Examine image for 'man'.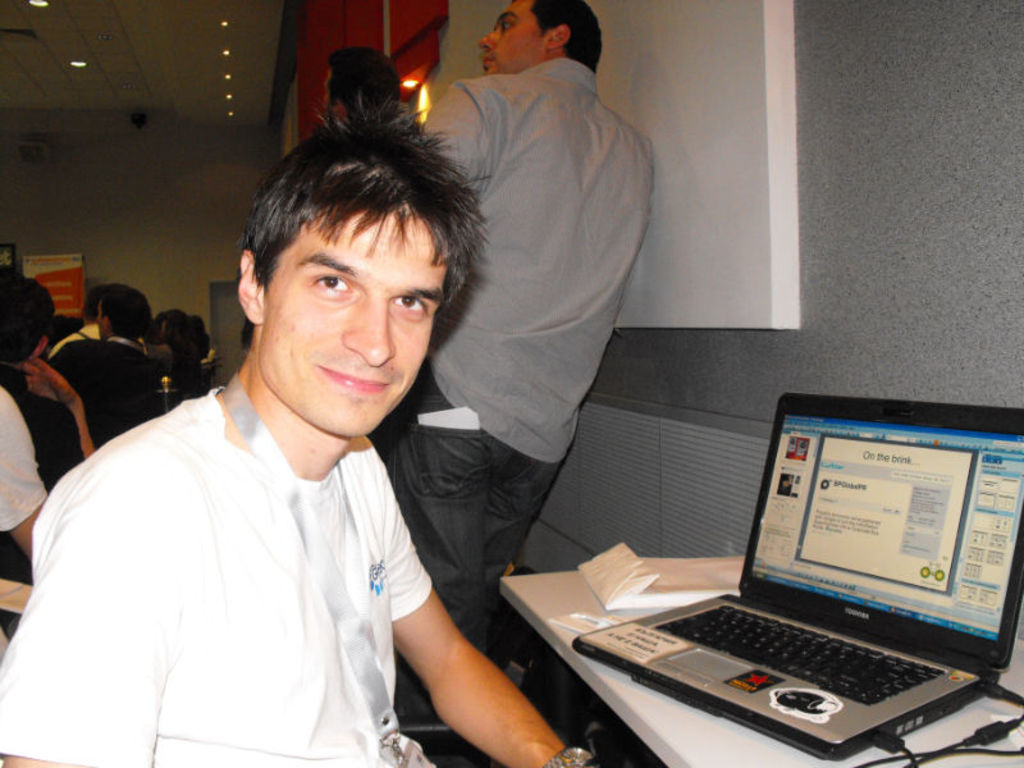
Examination result: [x1=0, y1=93, x2=593, y2=767].
